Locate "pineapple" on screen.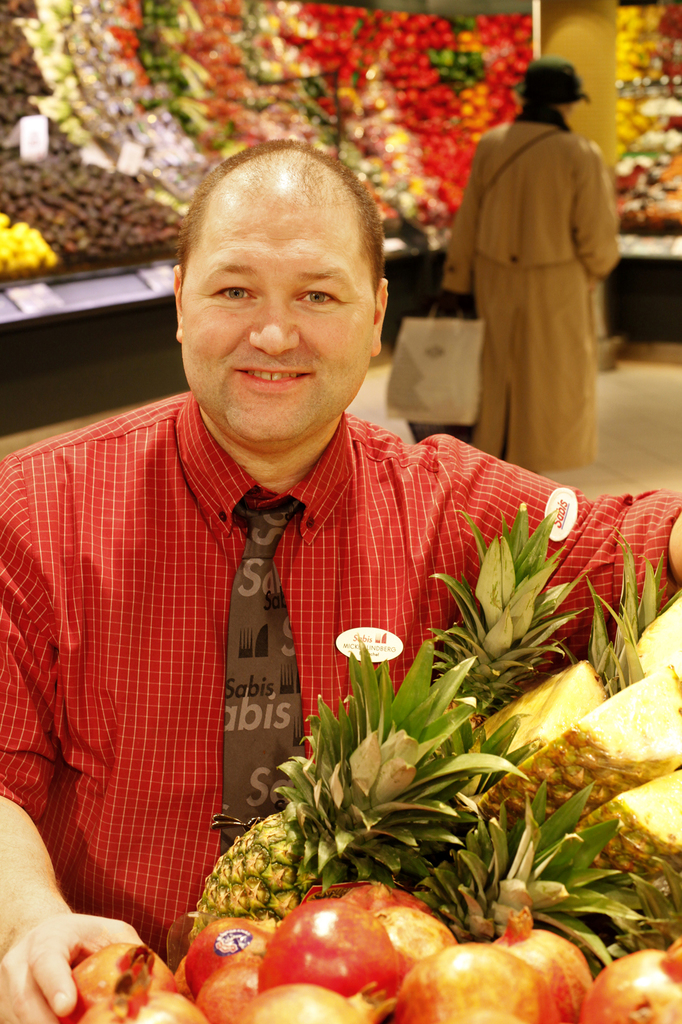
On screen at 479:659:681:831.
